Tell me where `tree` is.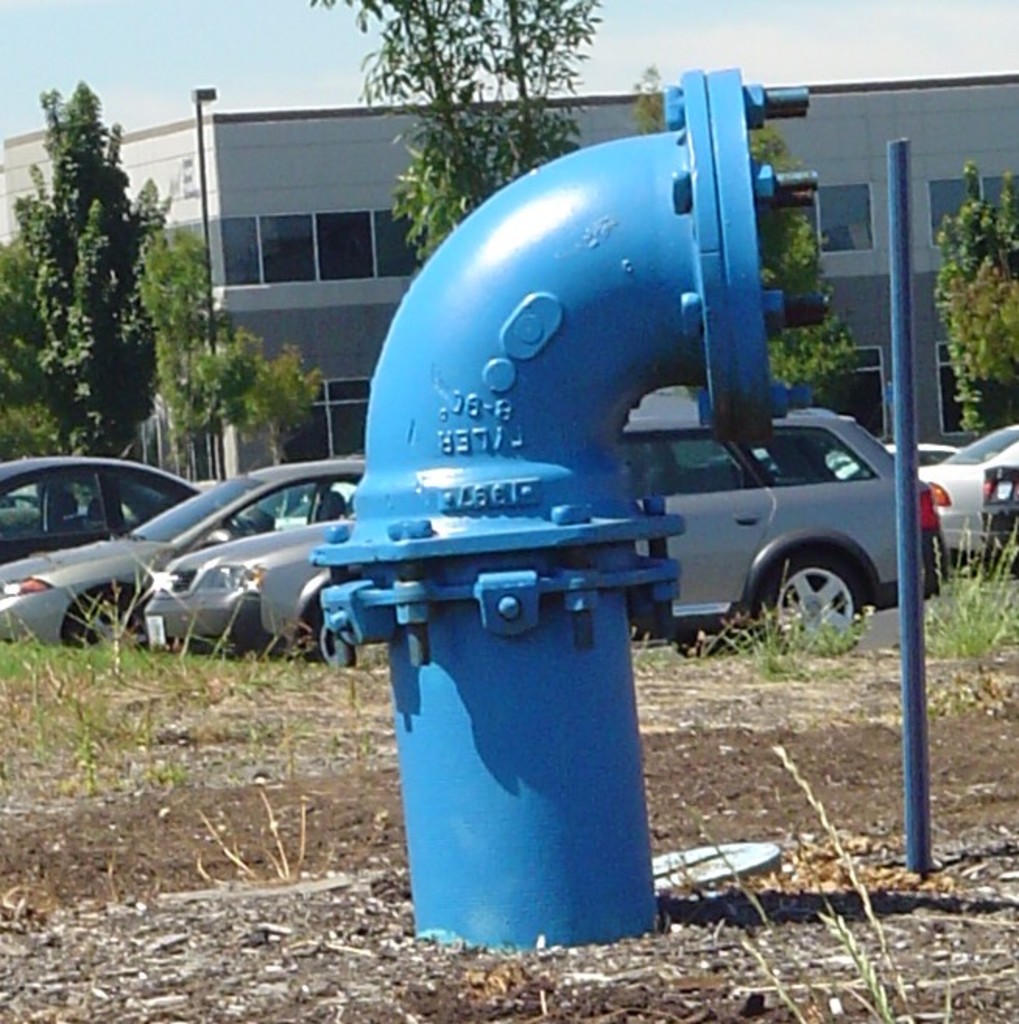
`tree` is at 140/209/316/469.
